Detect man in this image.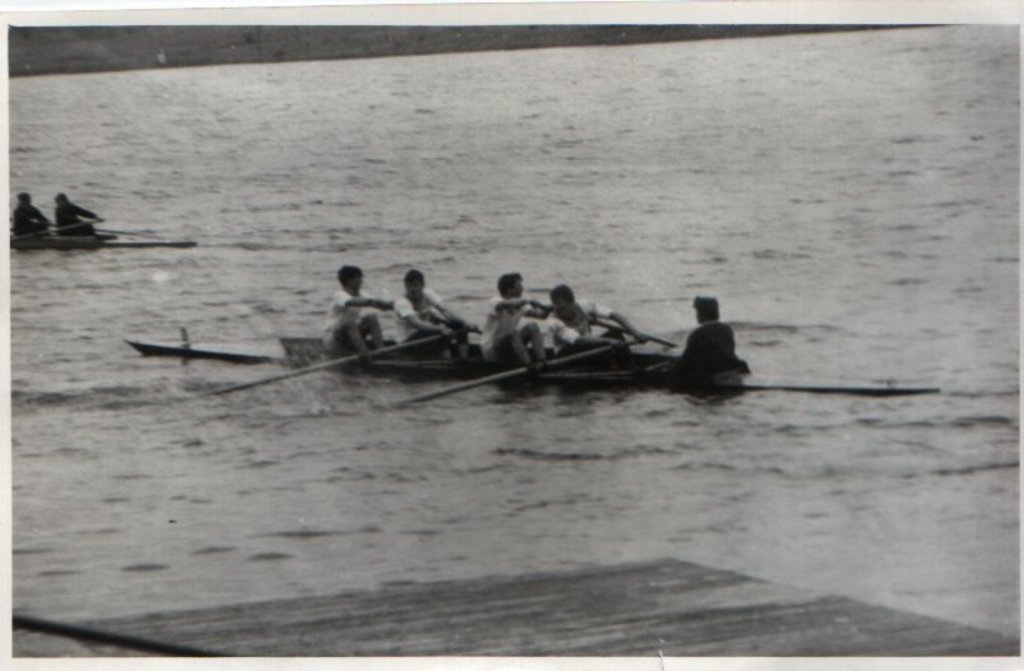
Detection: (x1=397, y1=270, x2=472, y2=350).
